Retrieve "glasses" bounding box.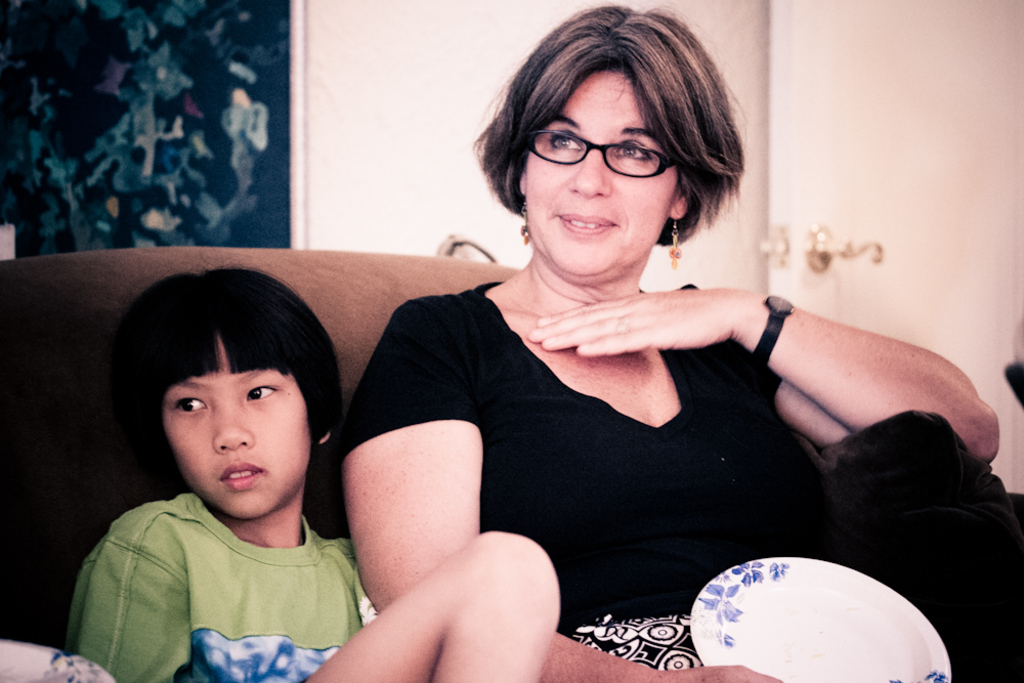
Bounding box: [left=526, top=123, right=685, bottom=179].
